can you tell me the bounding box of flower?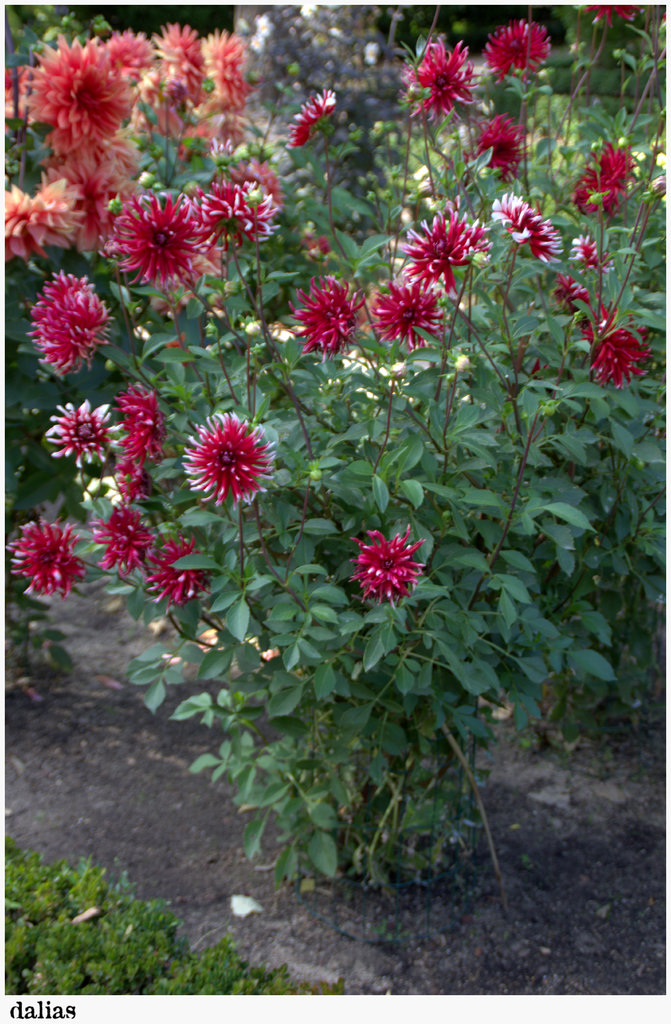
bbox(573, 140, 633, 212).
